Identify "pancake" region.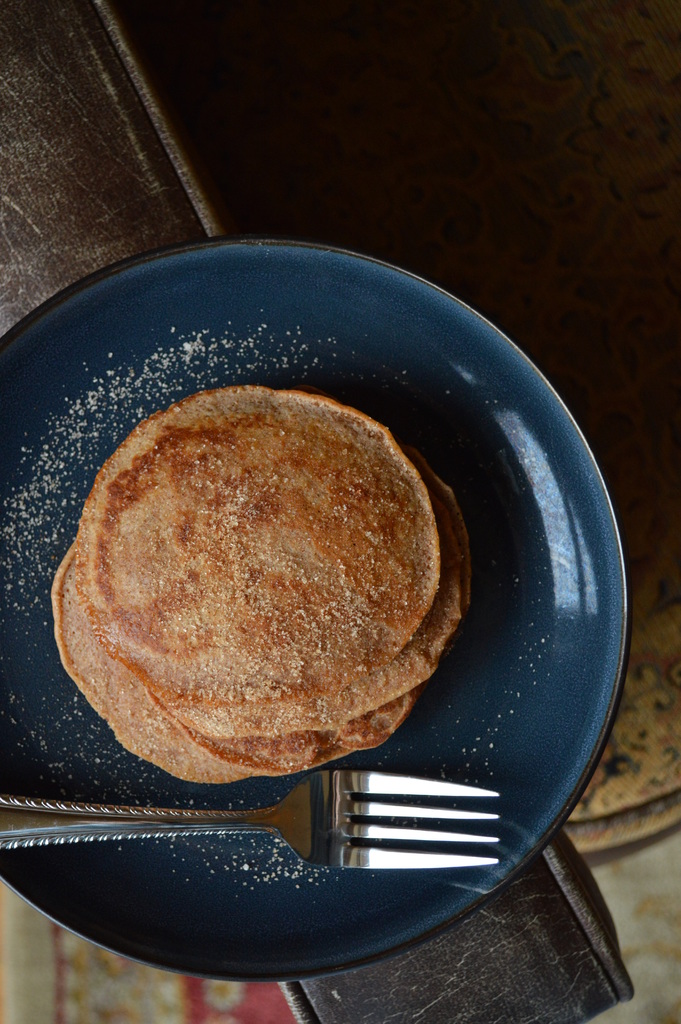
Region: {"x1": 149, "y1": 433, "x2": 471, "y2": 753}.
